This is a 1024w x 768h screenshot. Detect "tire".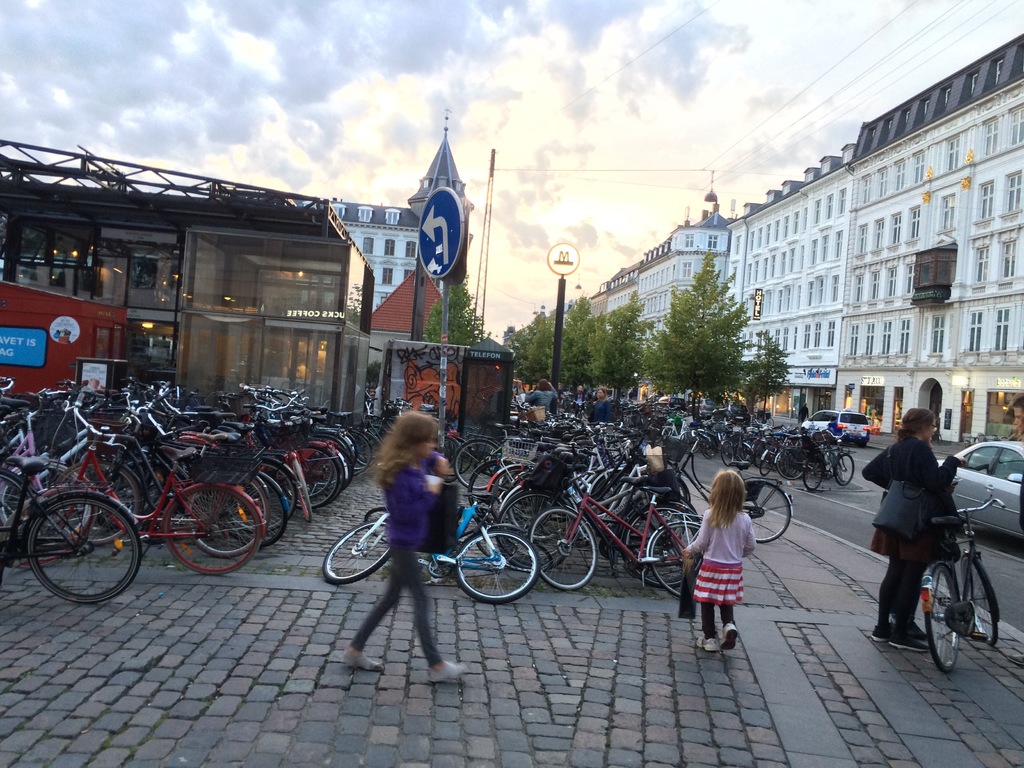
914,557,967,675.
